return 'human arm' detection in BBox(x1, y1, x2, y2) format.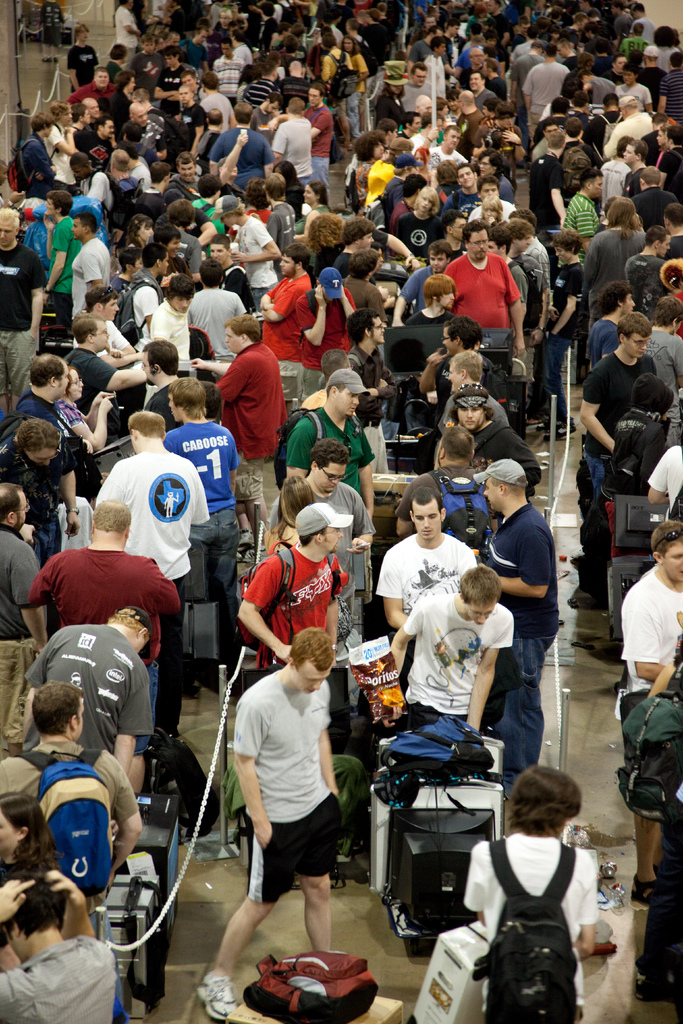
BBox(248, 2, 261, 12).
